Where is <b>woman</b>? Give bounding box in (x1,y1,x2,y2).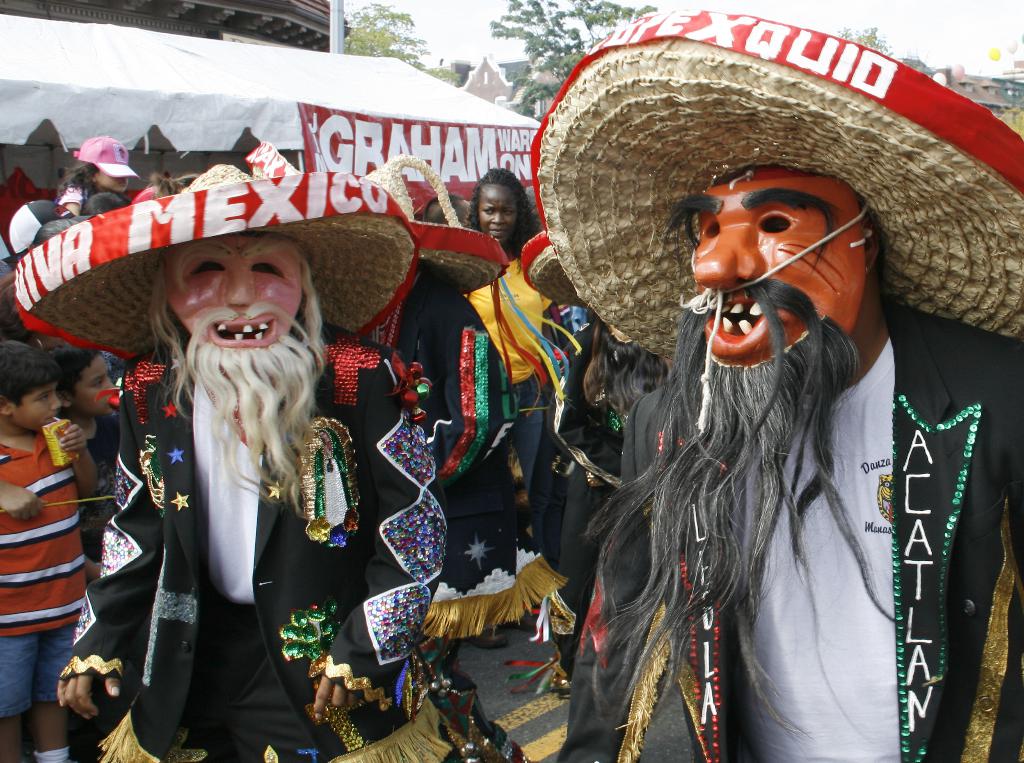
(461,169,556,499).
